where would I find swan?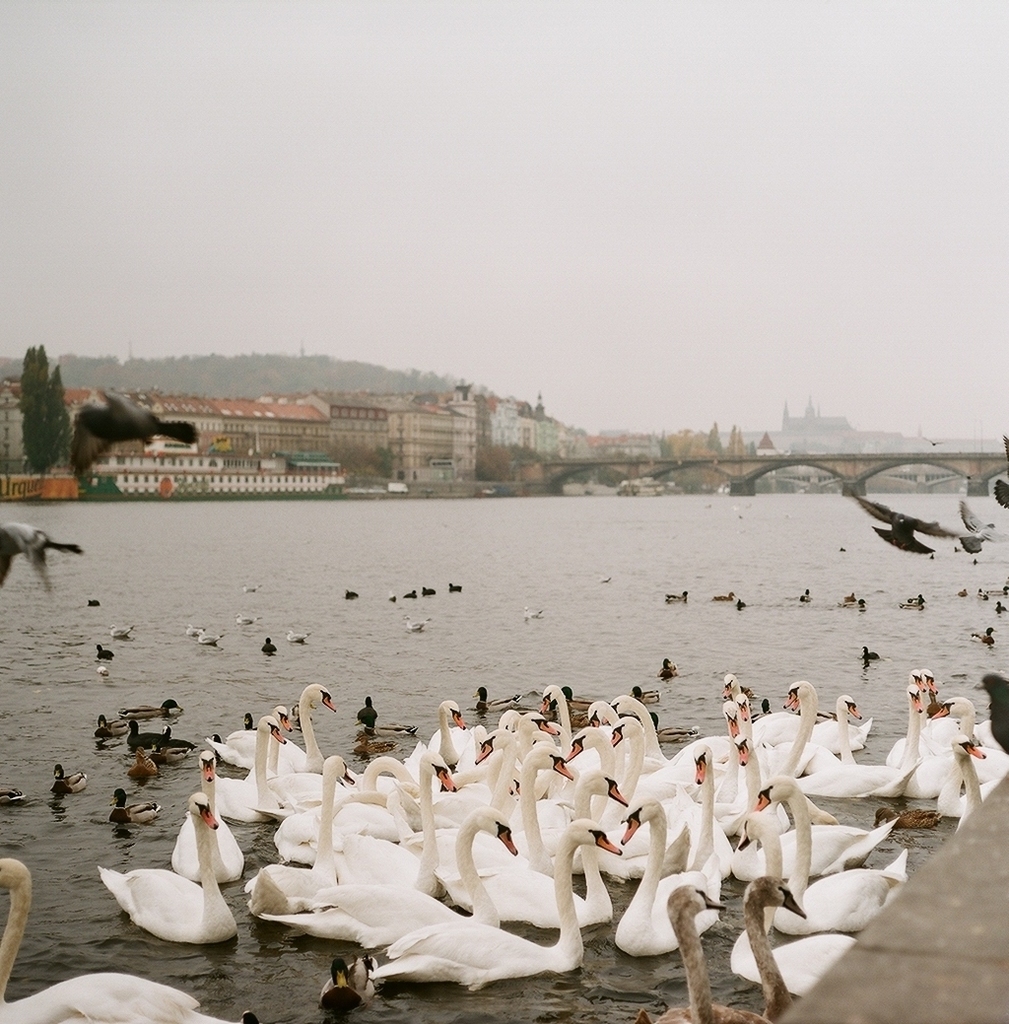
At 882,683,956,802.
